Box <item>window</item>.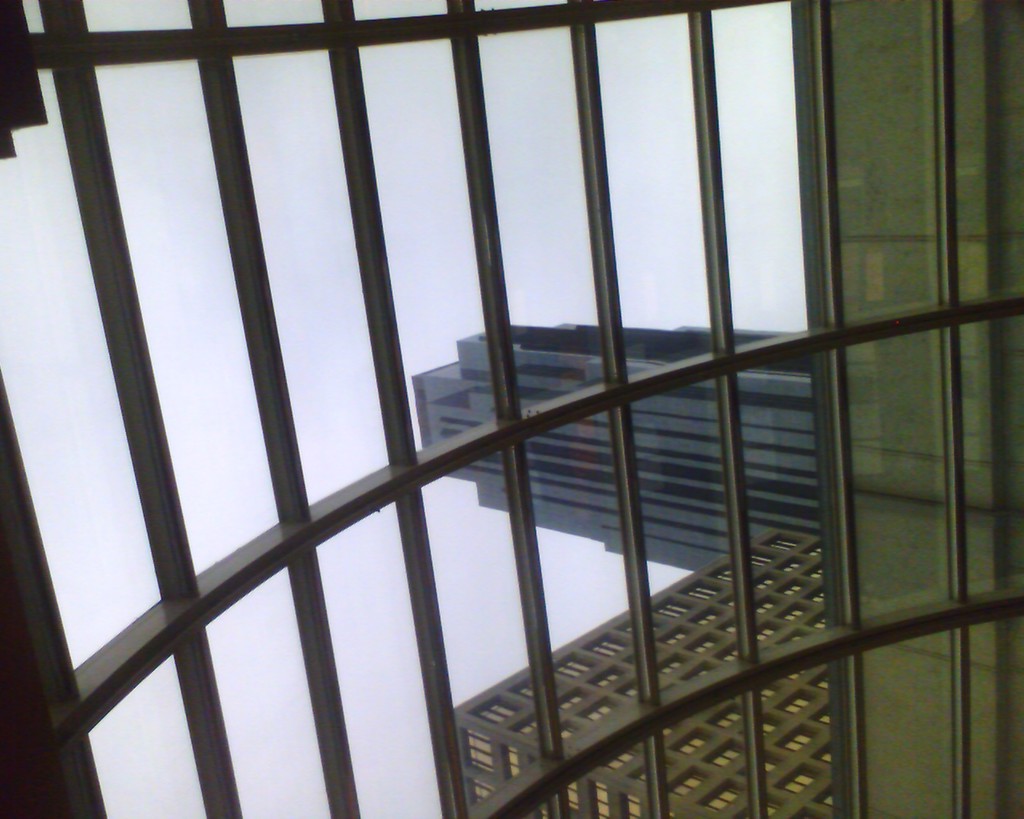
bbox=(804, 546, 829, 561).
